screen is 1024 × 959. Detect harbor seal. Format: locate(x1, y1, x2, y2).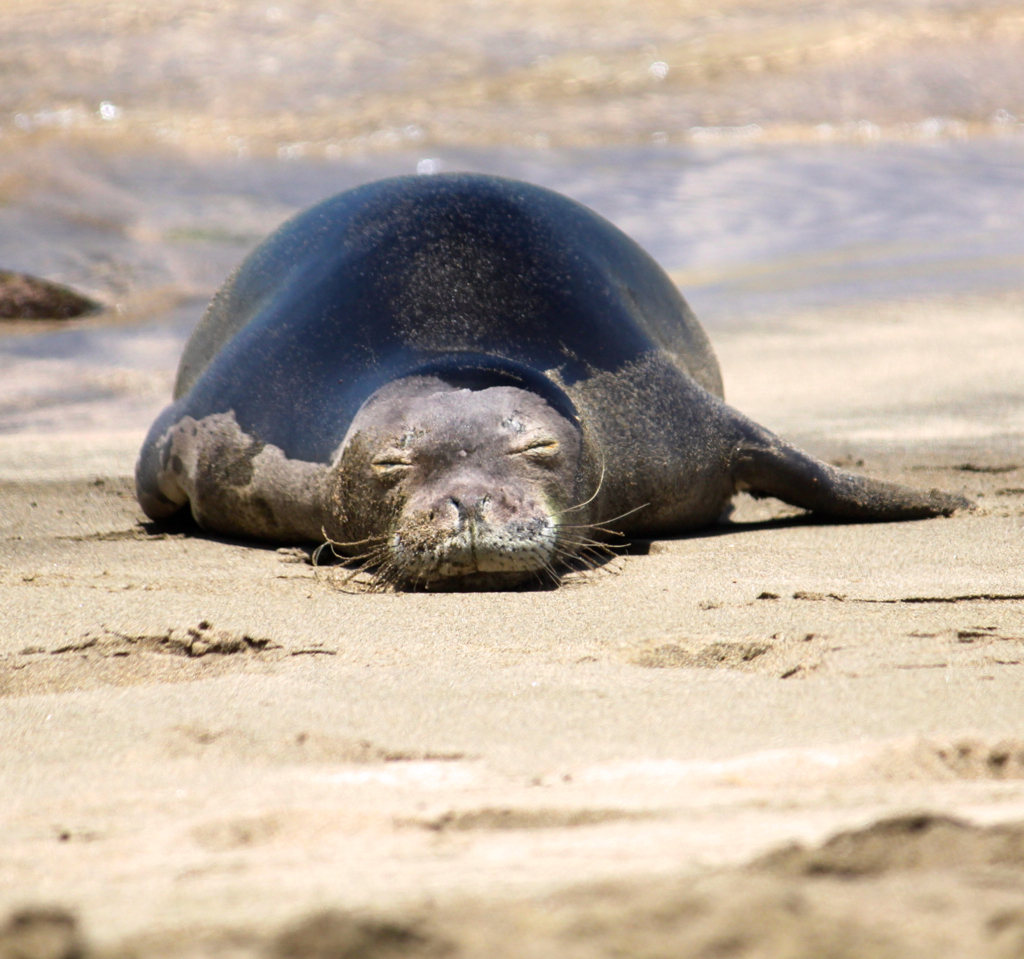
locate(138, 163, 953, 609).
